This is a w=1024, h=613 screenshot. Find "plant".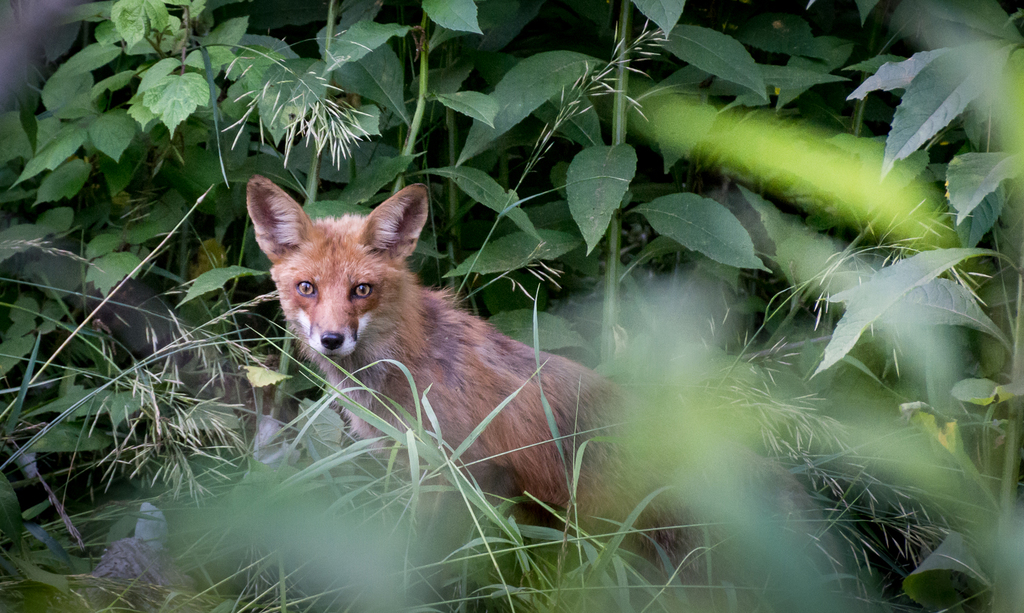
Bounding box: <region>0, 0, 294, 542</region>.
